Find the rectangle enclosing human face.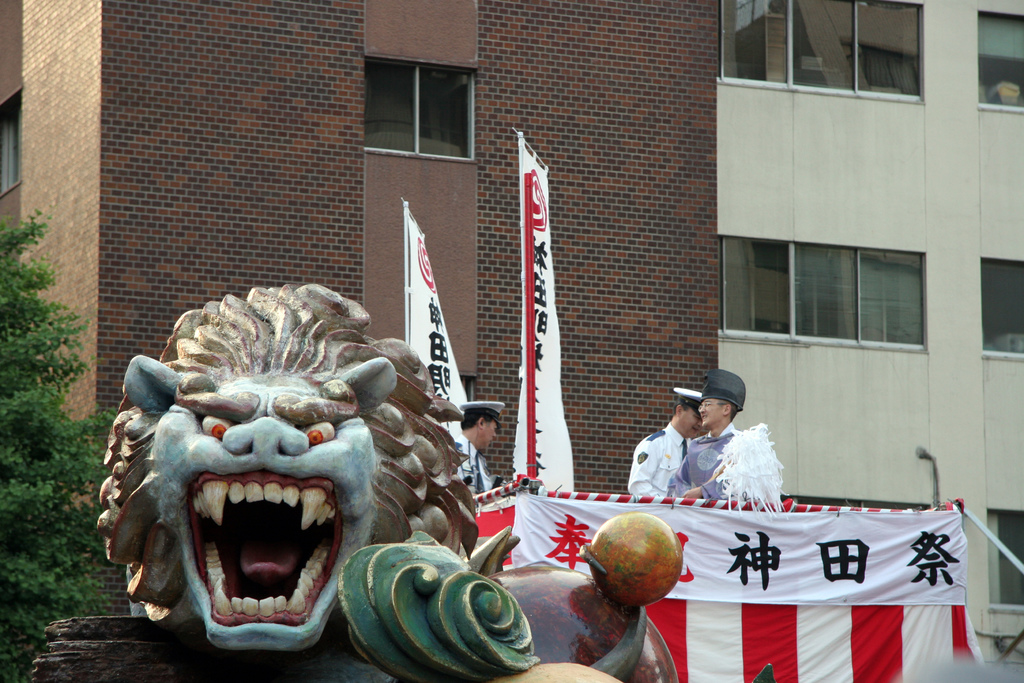
<region>700, 395, 724, 425</region>.
